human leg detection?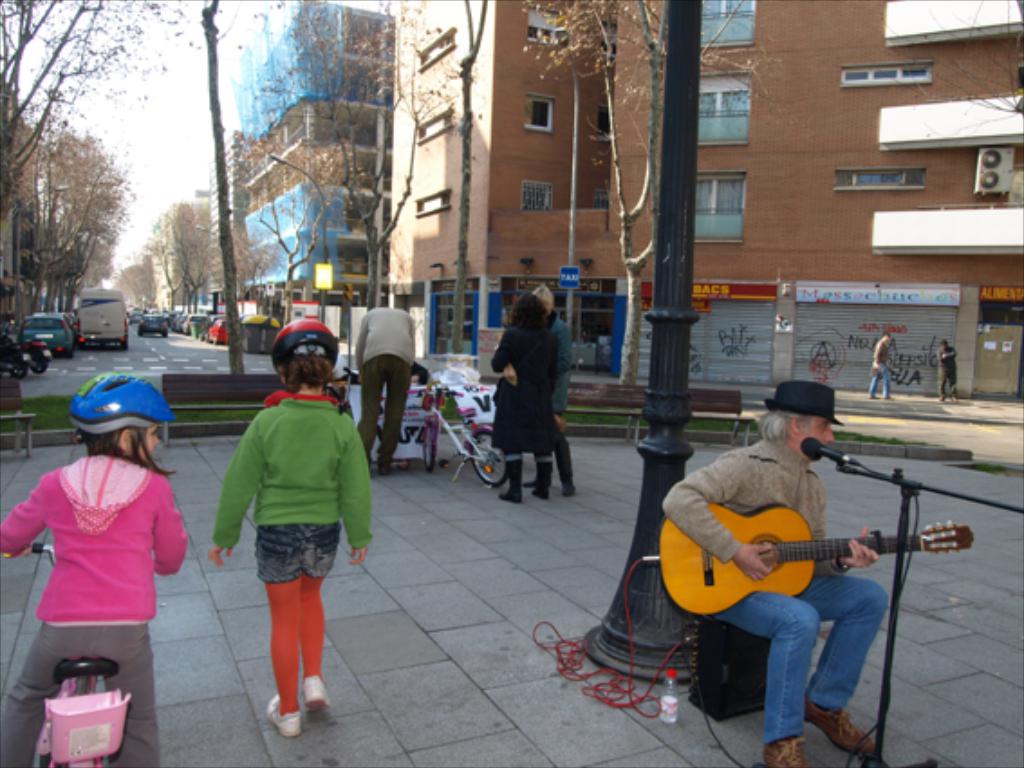
box=[502, 454, 524, 506]
